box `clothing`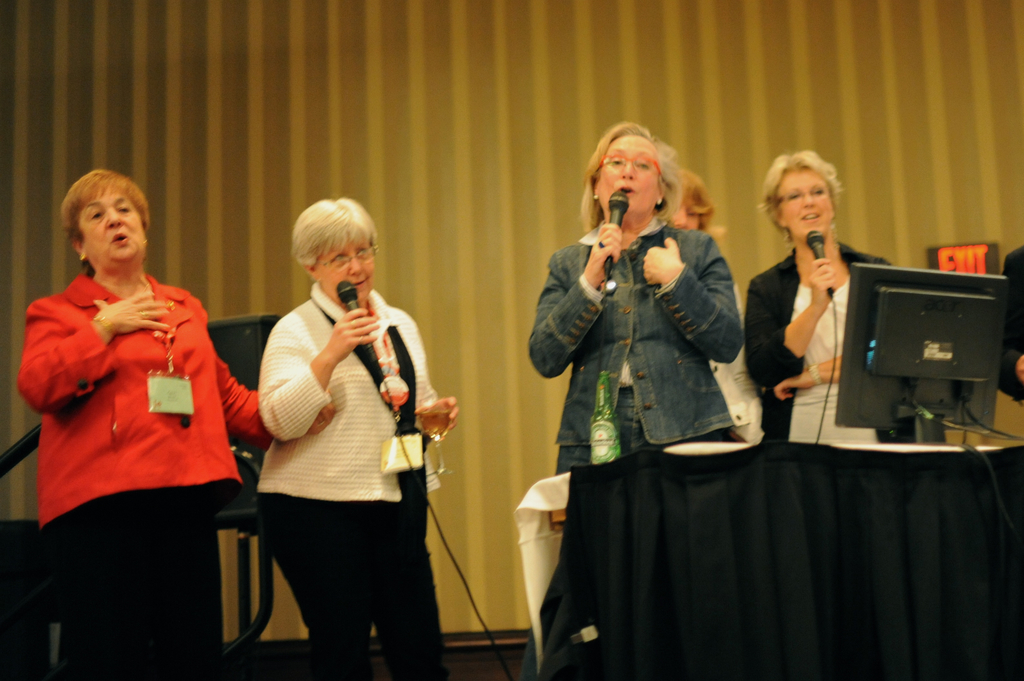
rect(745, 248, 929, 440)
